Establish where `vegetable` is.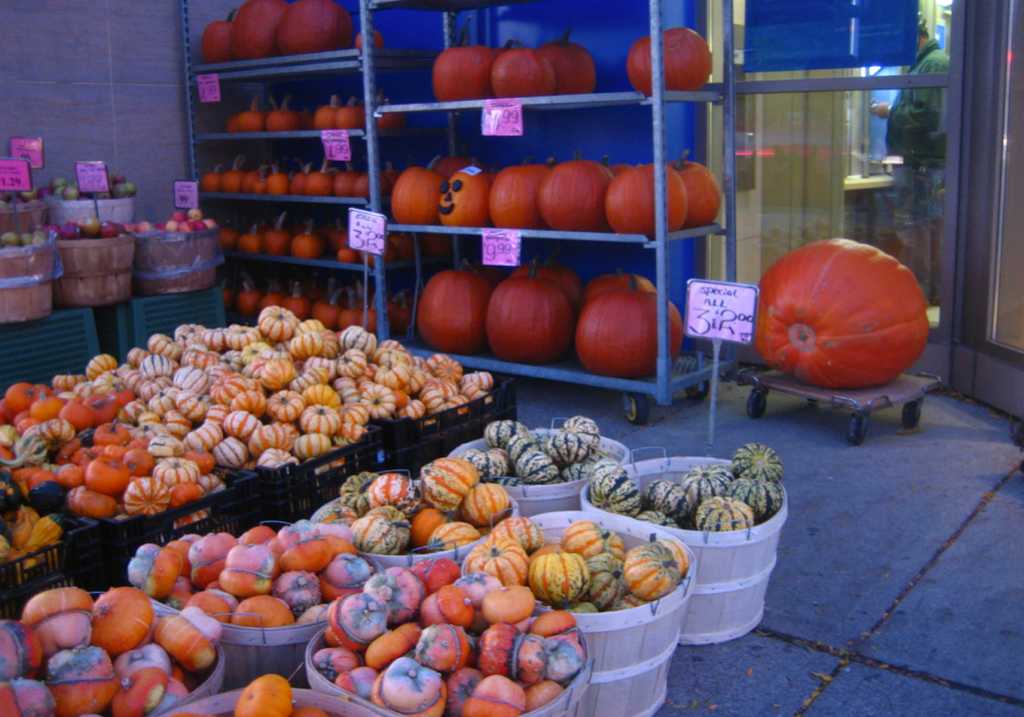
Established at <region>145, 434, 186, 463</region>.
